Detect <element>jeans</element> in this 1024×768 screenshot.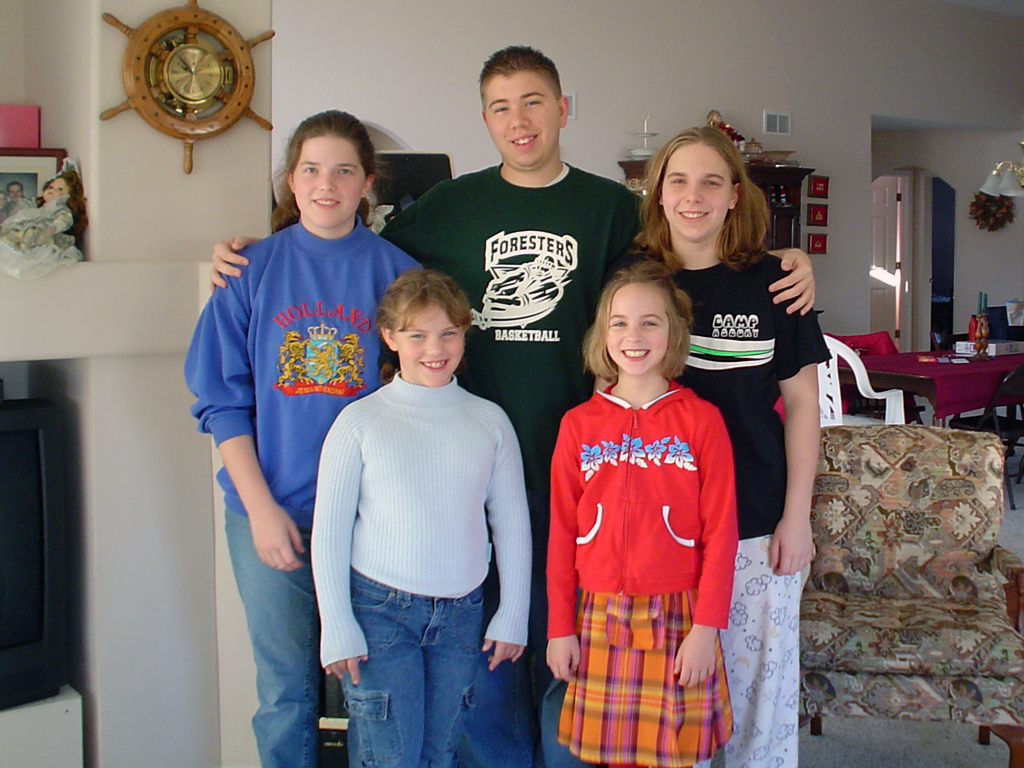
Detection: [543,678,595,767].
